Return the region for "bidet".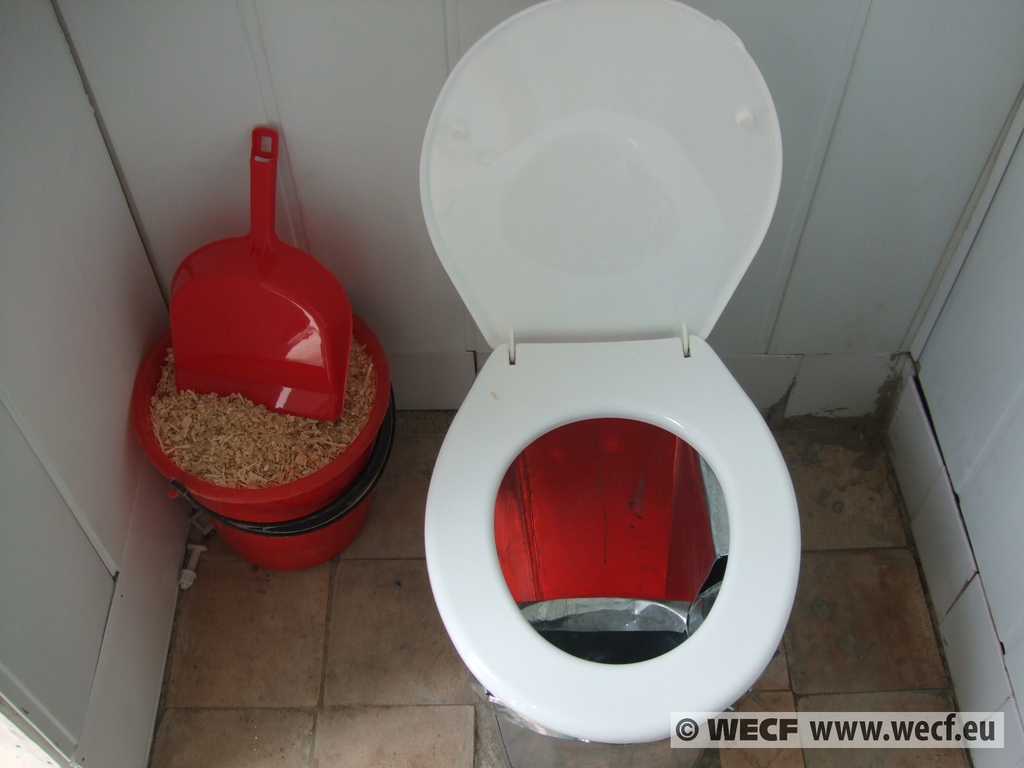
{"x1": 423, "y1": 335, "x2": 801, "y2": 746}.
